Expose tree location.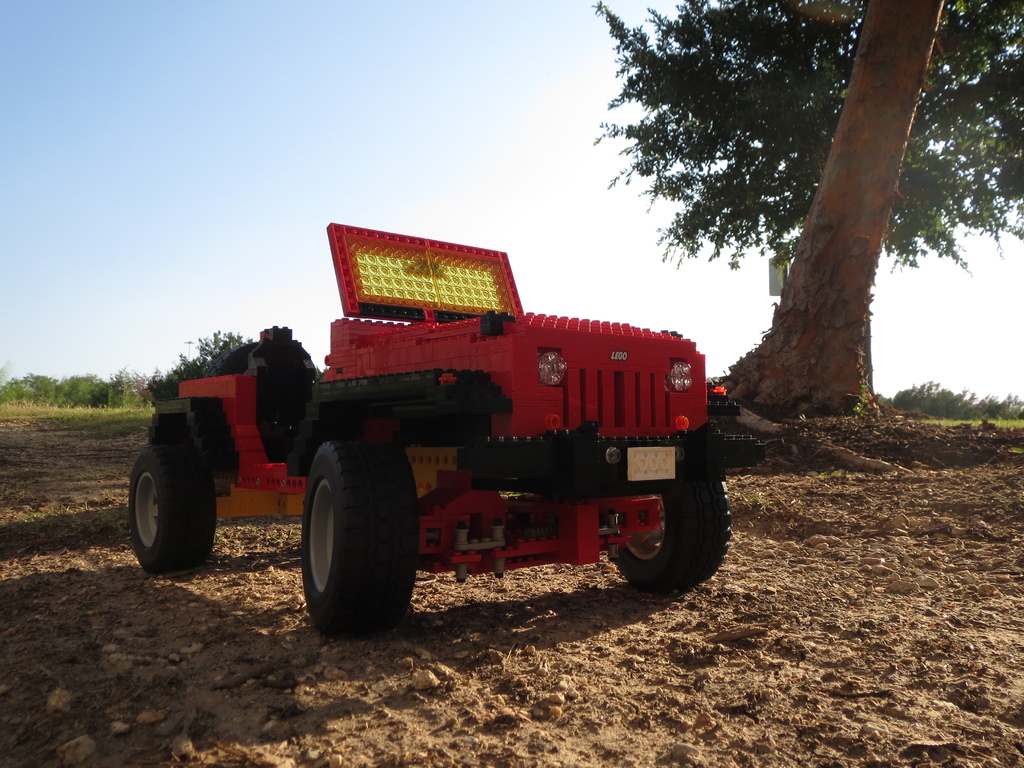
Exposed at select_region(597, 0, 1023, 265).
